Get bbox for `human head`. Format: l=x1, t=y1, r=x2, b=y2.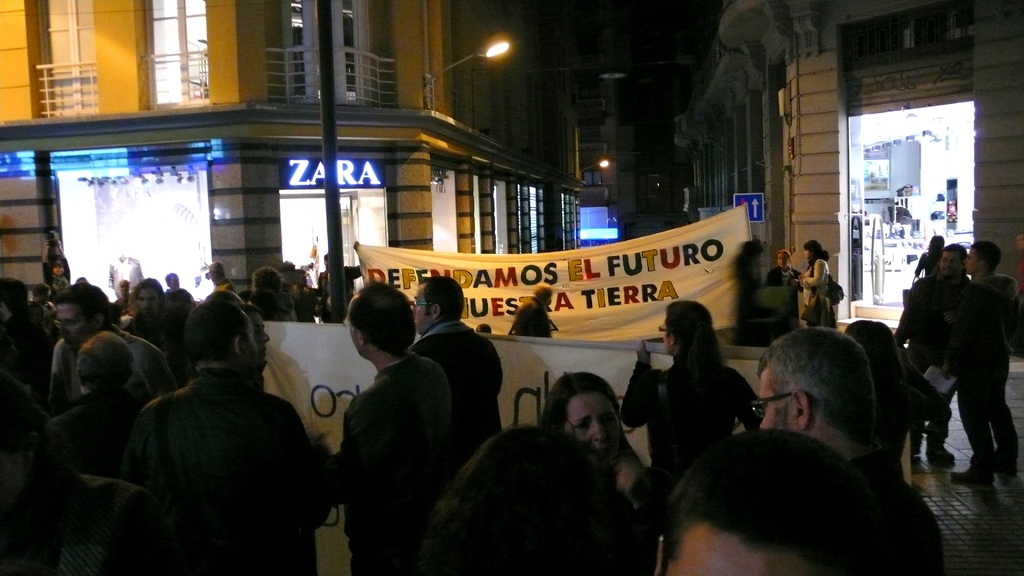
l=938, t=243, r=969, b=277.
